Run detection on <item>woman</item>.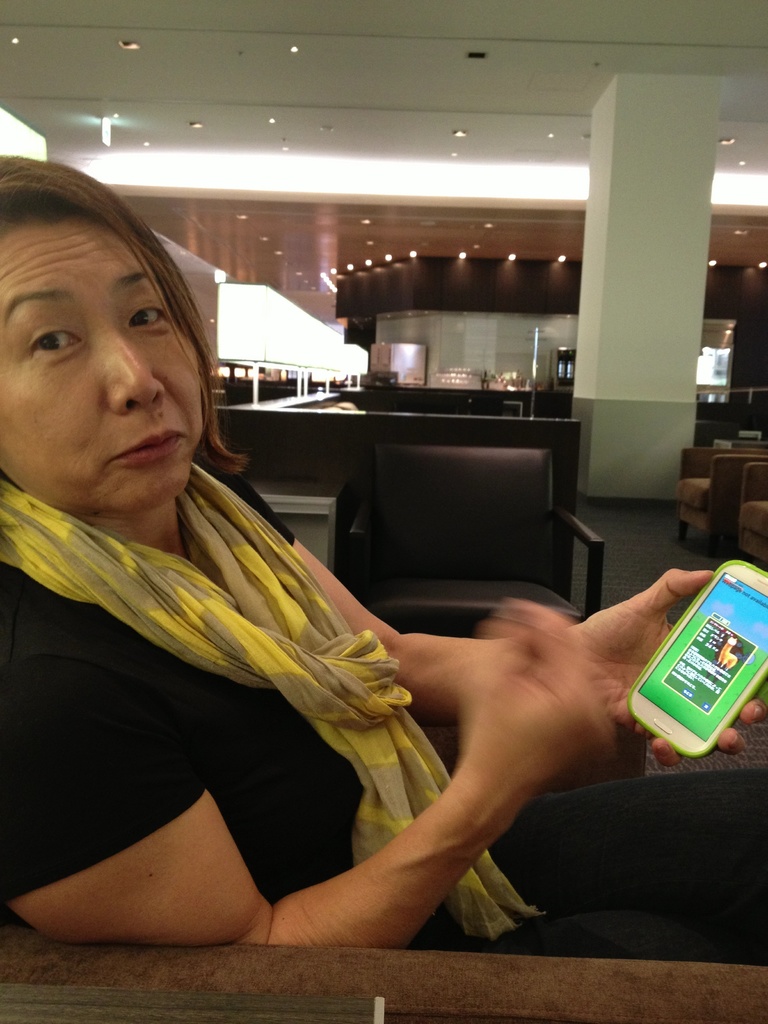
Result: {"left": 0, "top": 160, "right": 766, "bottom": 948}.
